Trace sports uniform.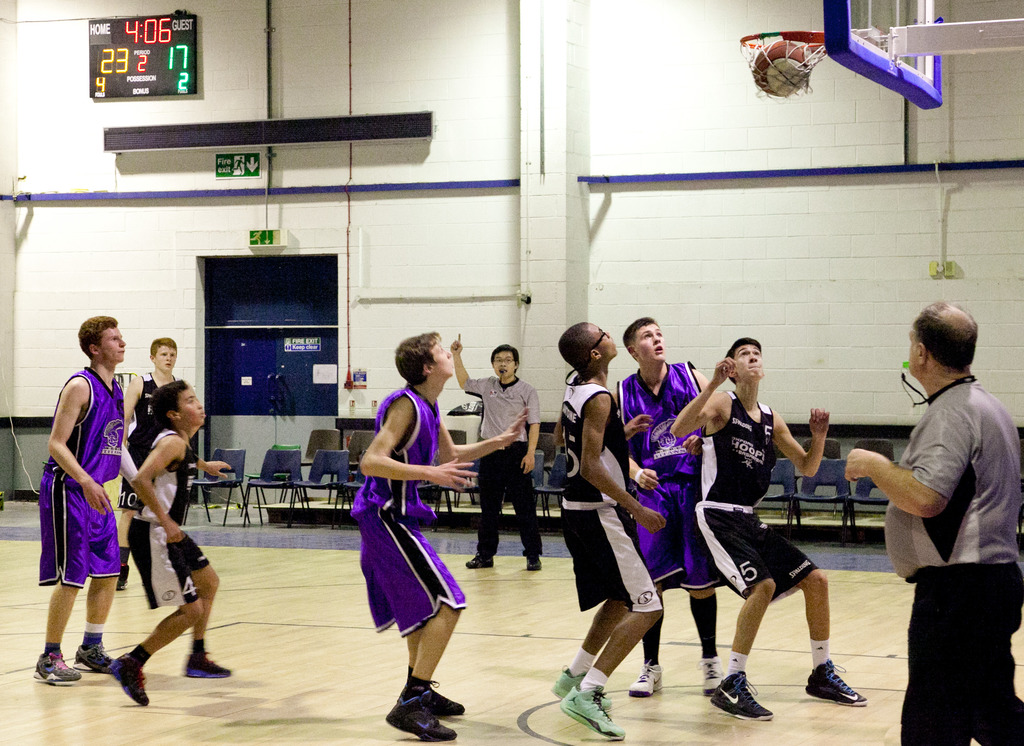
Traced to 461:376:549:562.
